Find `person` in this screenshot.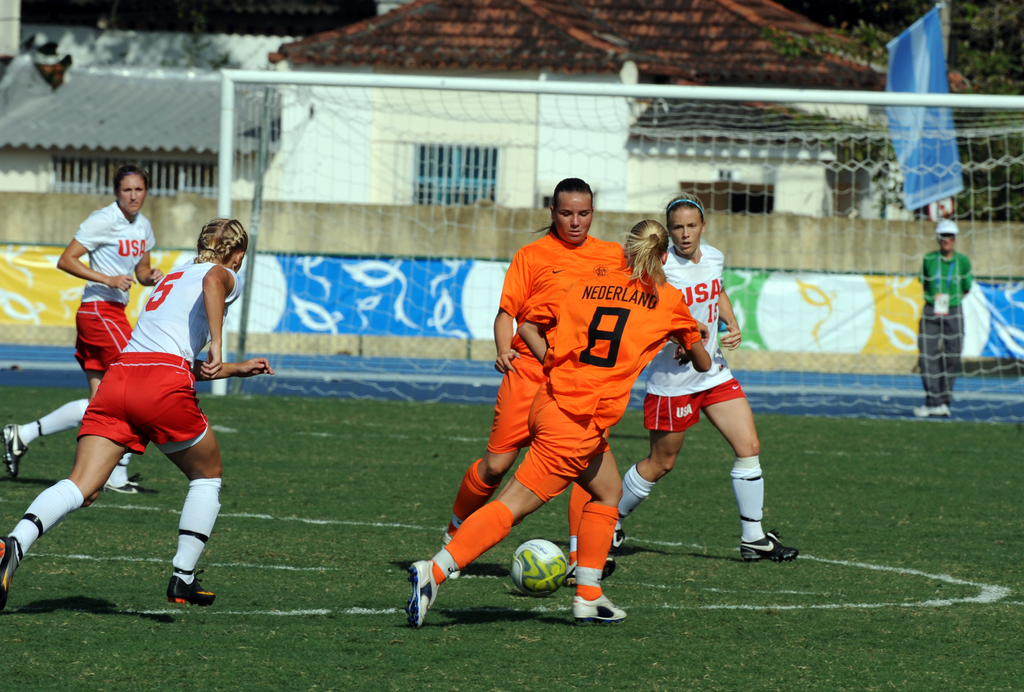
The bounding box for `person` is bbox=(408, 219, 712, 629).
